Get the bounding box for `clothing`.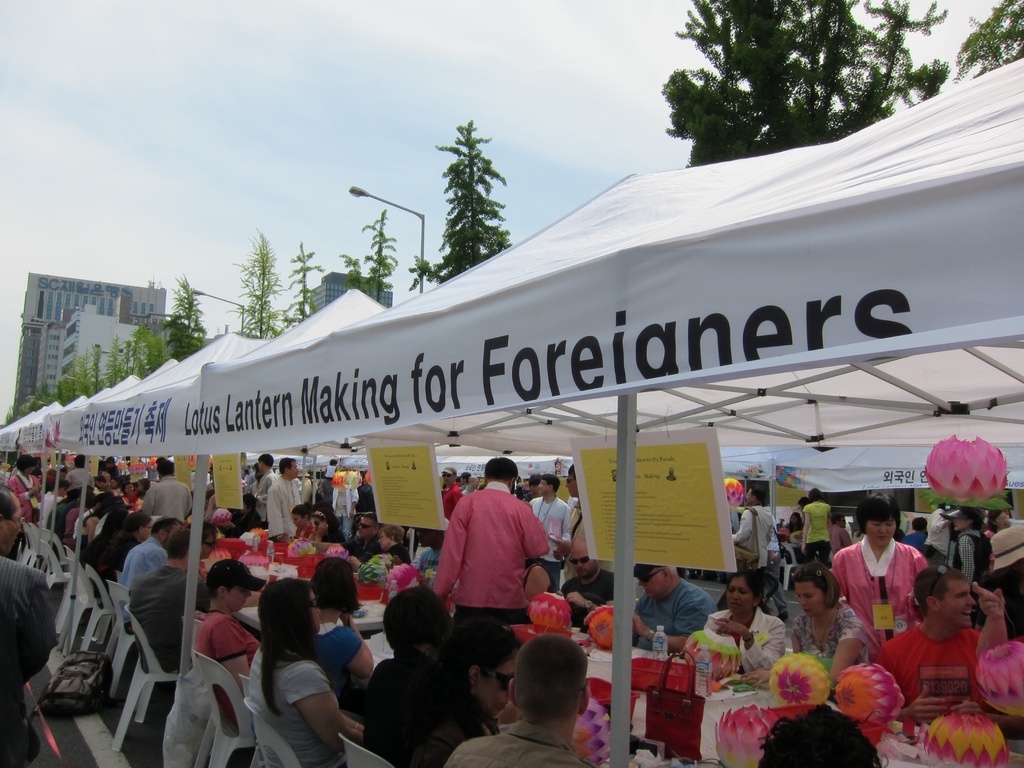
Rect(868, 620, 996, 709).
